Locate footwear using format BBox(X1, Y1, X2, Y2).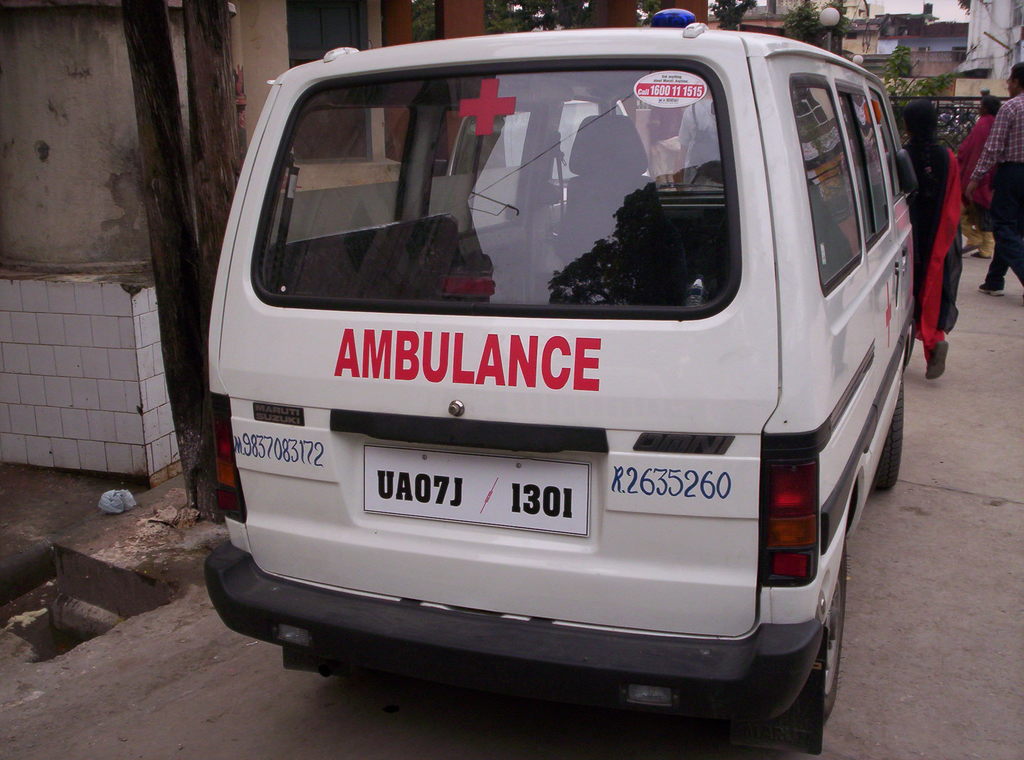
BBox(976, 277, 1010, 298).
